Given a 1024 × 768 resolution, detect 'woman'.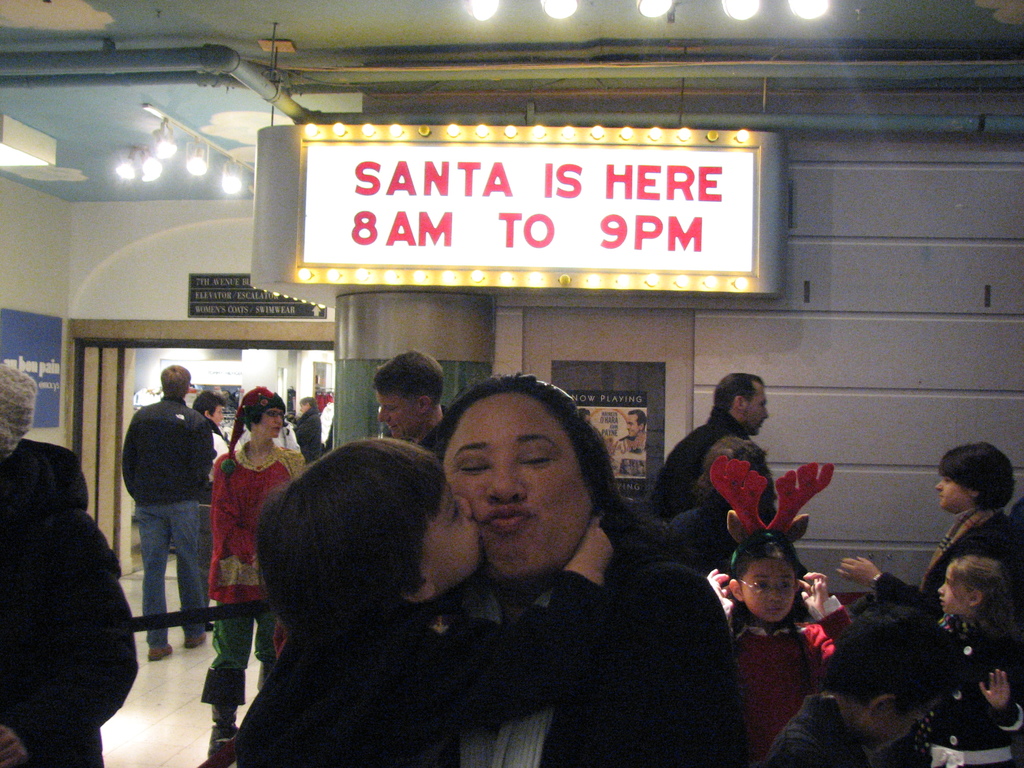
[left=831, top=436, right=1023, bottom=625].
